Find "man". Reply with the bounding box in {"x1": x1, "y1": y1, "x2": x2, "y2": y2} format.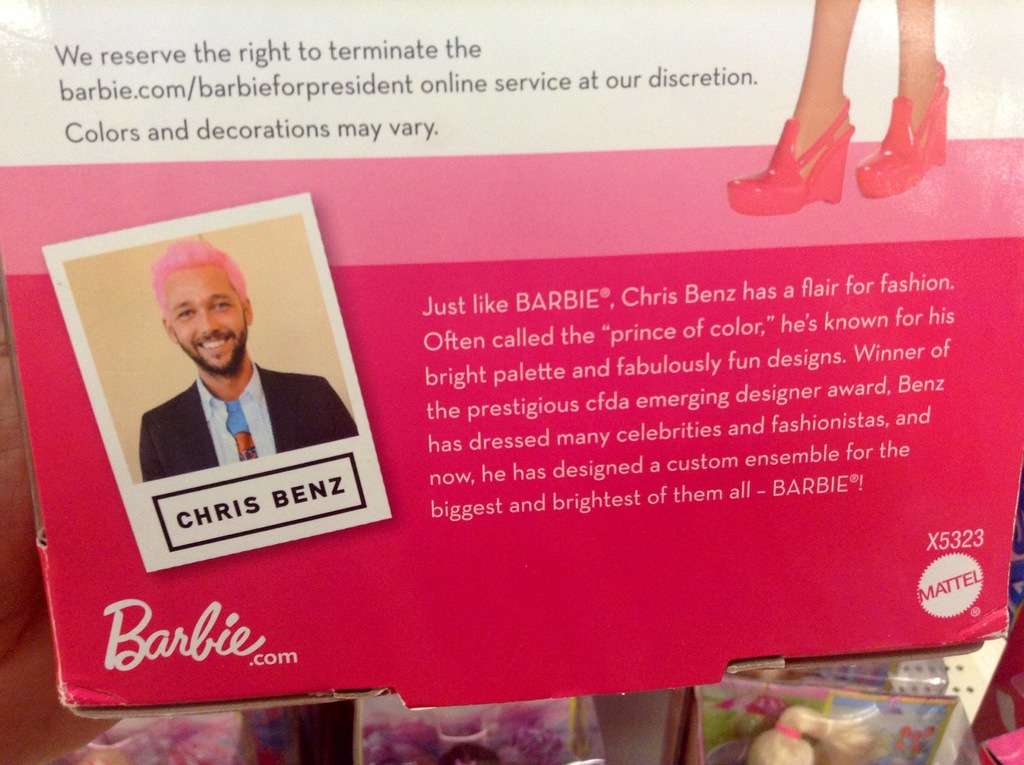
{"x1": 108, "y1": 266, "x2": 303, "y2": 509}.
